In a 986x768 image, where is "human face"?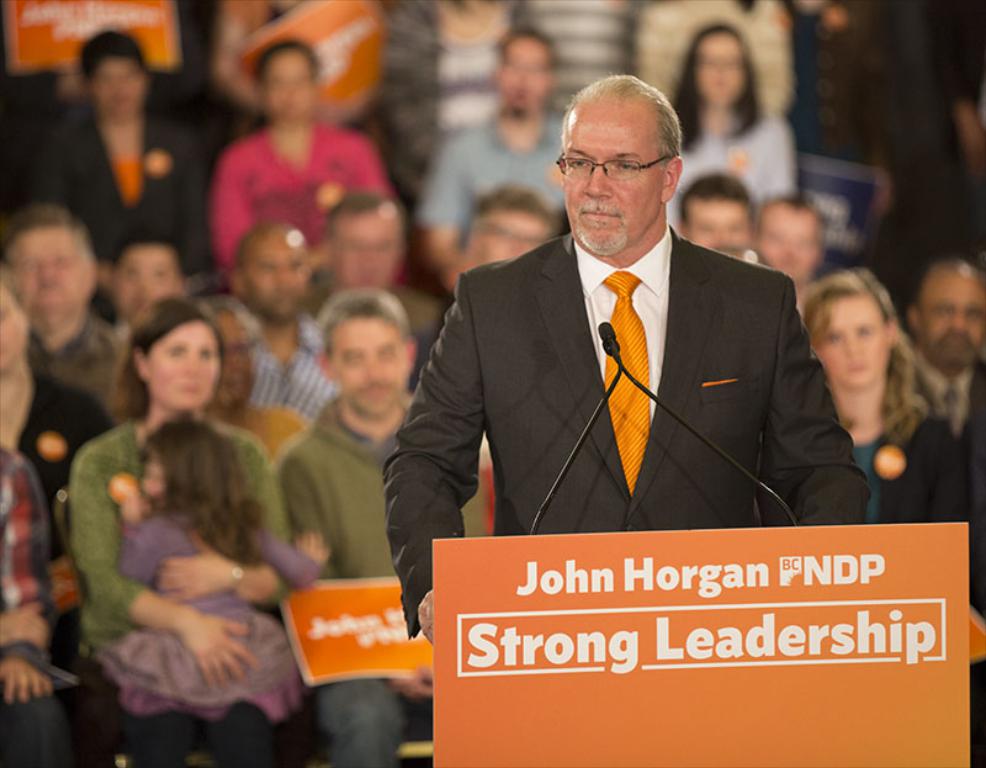
563 94 661 255.
